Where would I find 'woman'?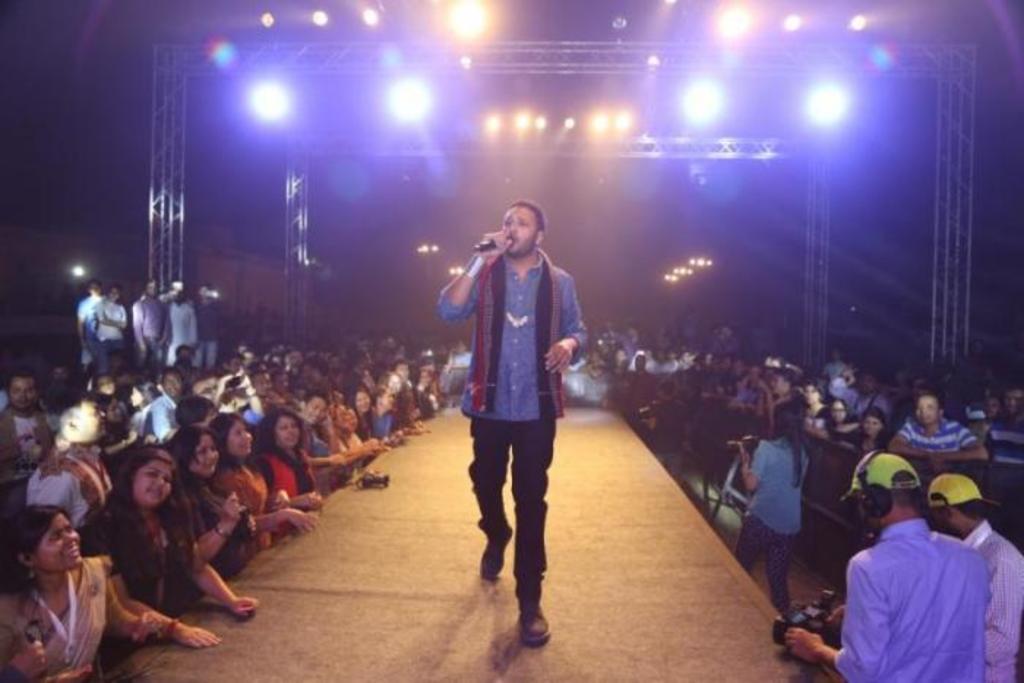
At box=[208, 411, 313, 553].
